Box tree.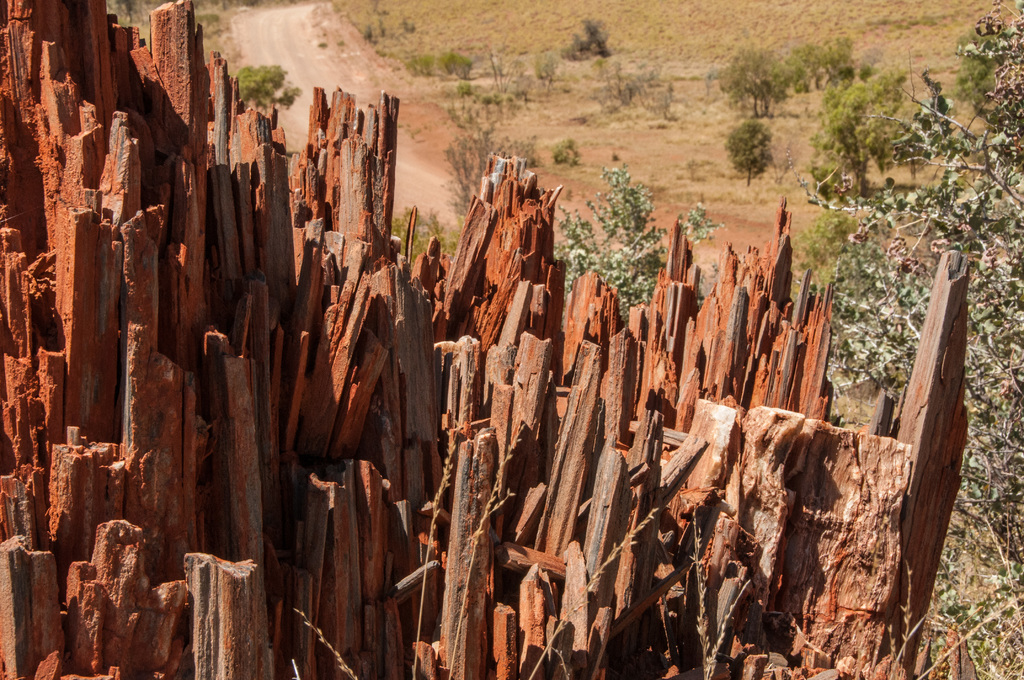
[553,160,732,327].
